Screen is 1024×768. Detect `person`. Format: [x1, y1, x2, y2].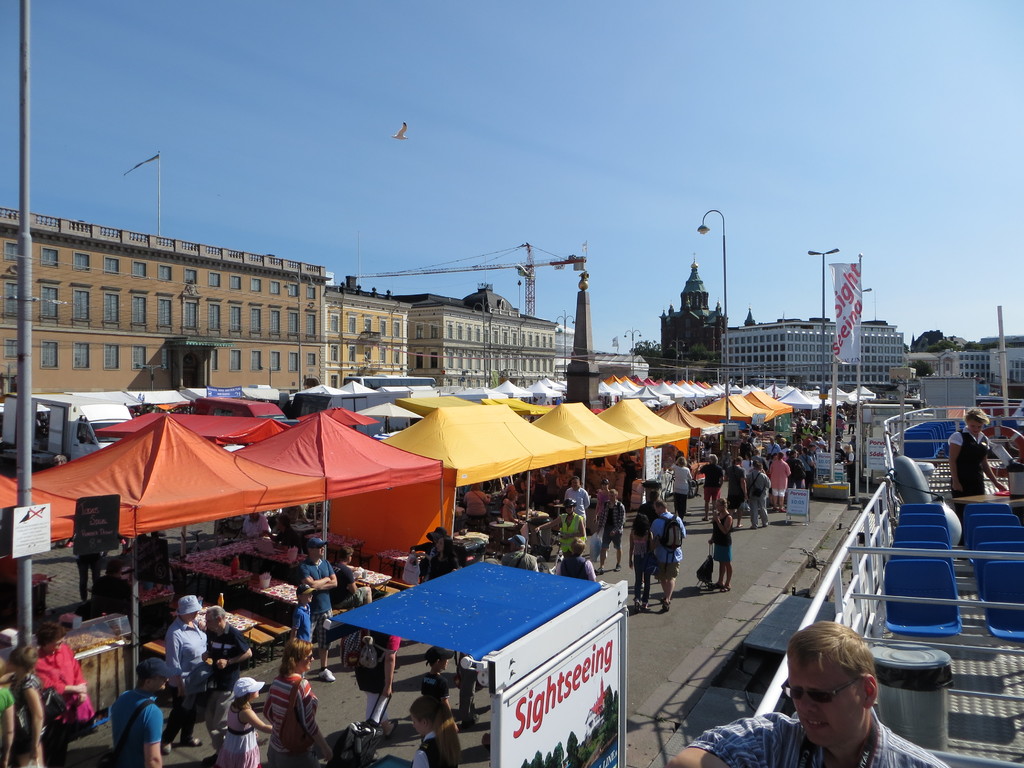
[215, 678, 273, 767].
